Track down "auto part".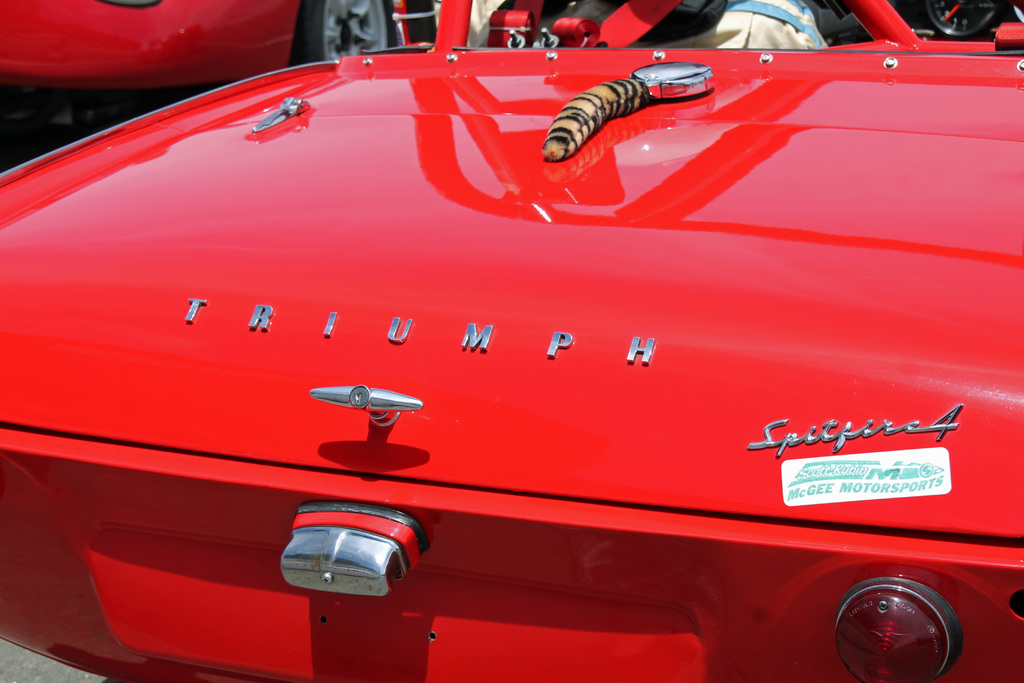
Tracked to pyautogui.locateOnScreen(829, 567, 982, 680).
